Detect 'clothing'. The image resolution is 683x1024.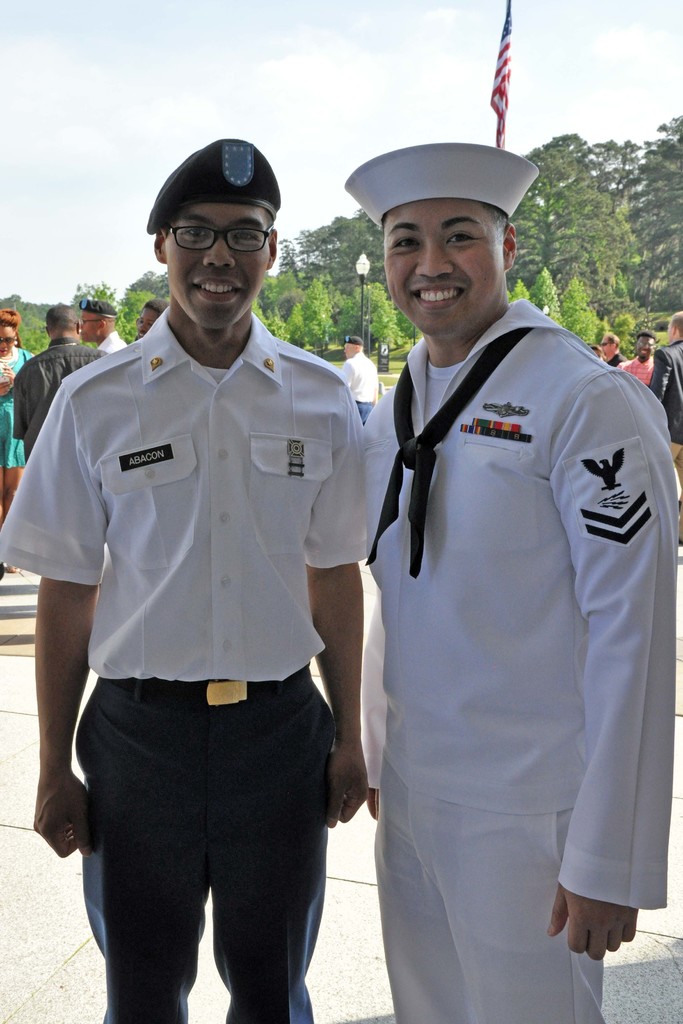
box=[0, 340, 40, 476].
